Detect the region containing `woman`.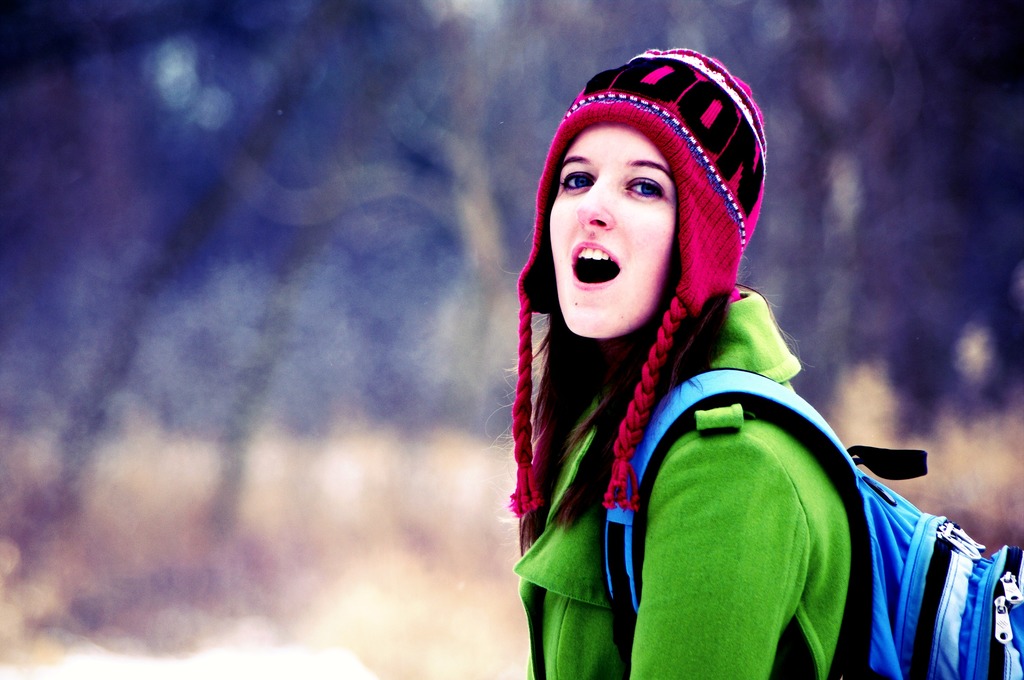
<box>474,47,952,679</box>.
